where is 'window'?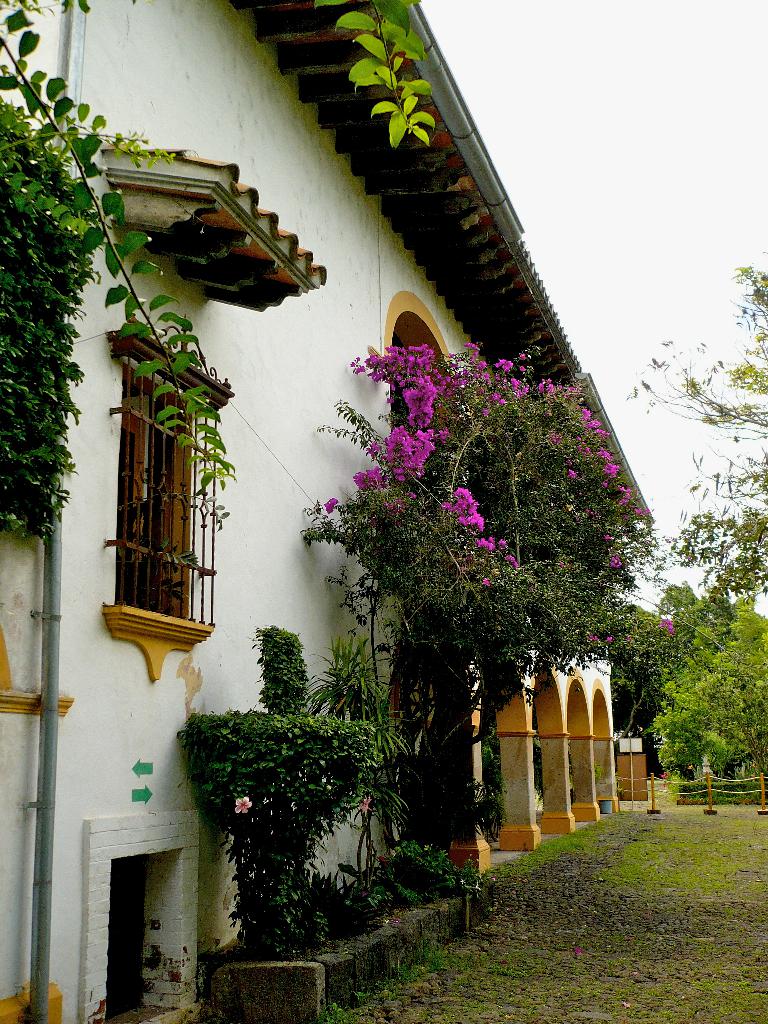
[x1=103, y1=853, x2=200, y2=1023].
